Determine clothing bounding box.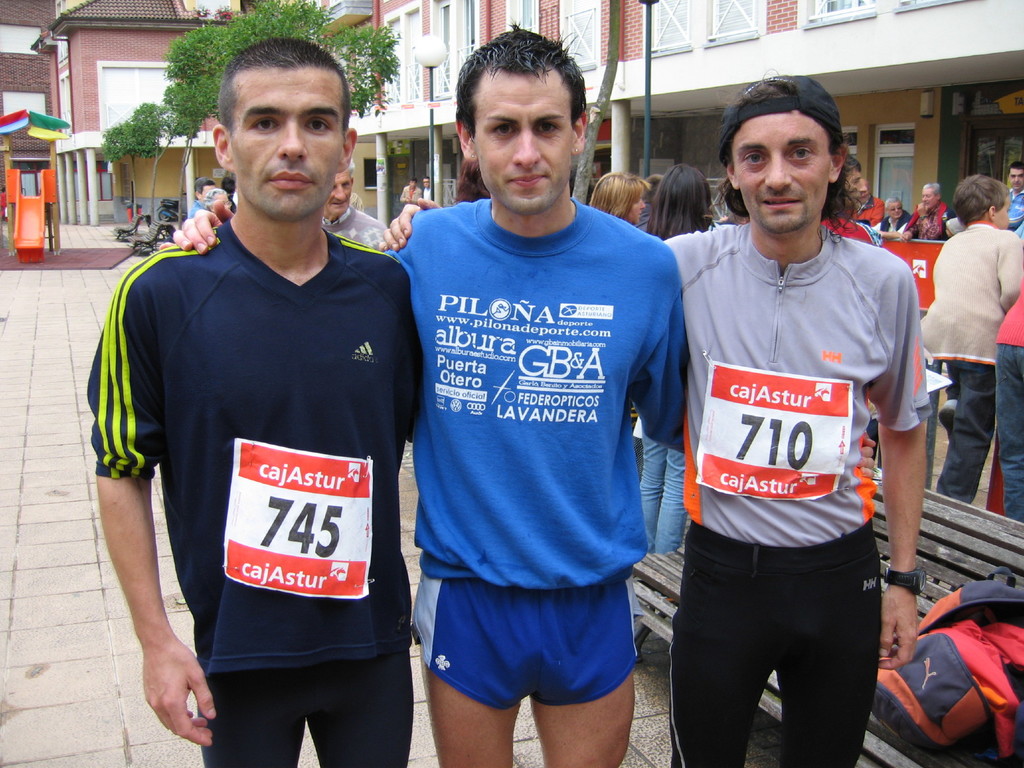
Determined: box(884, 220, 918, 248).
